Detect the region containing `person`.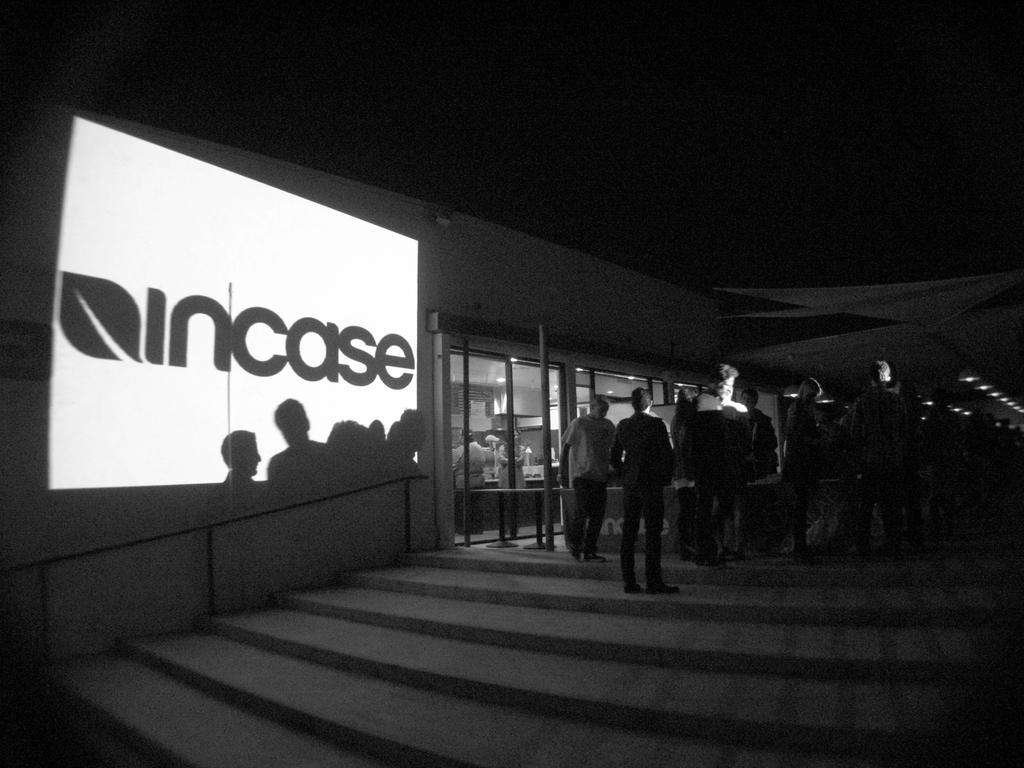
[left=451, top=430, right=489, bottom=533].
